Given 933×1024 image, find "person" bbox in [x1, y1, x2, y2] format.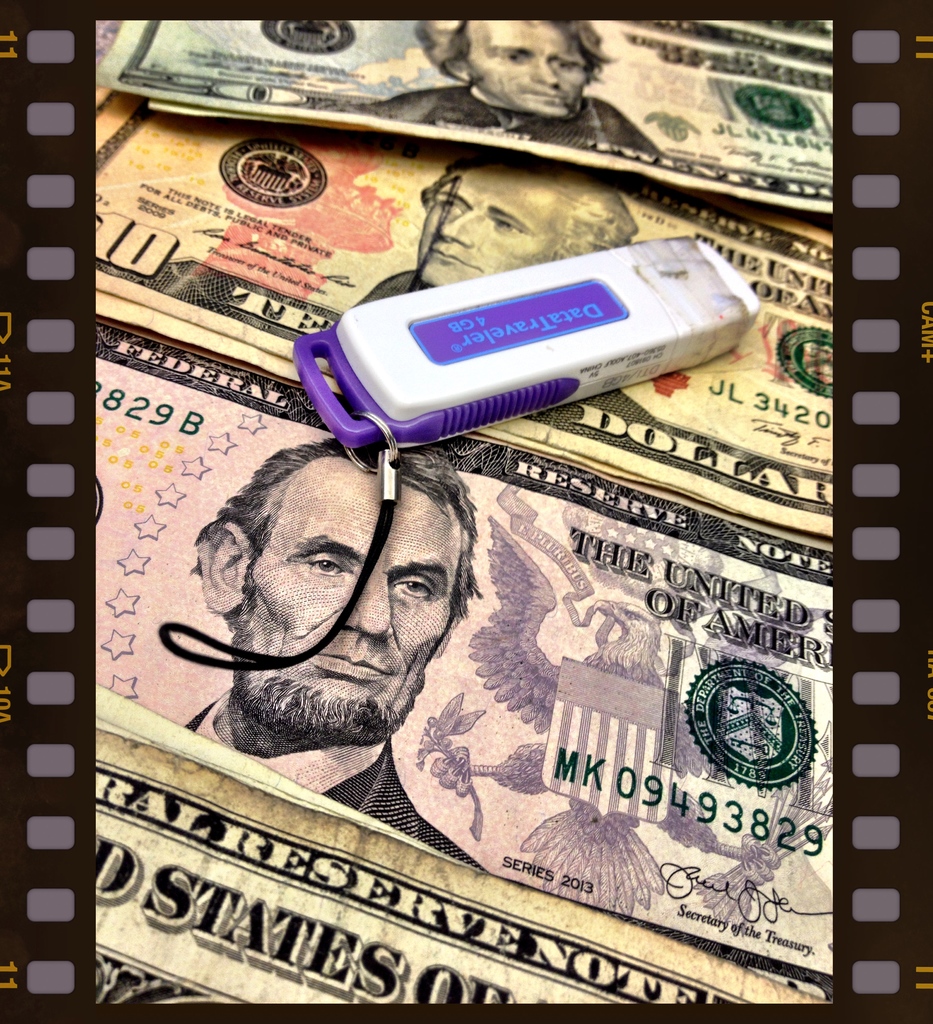
[378, 22, 664, 161].
